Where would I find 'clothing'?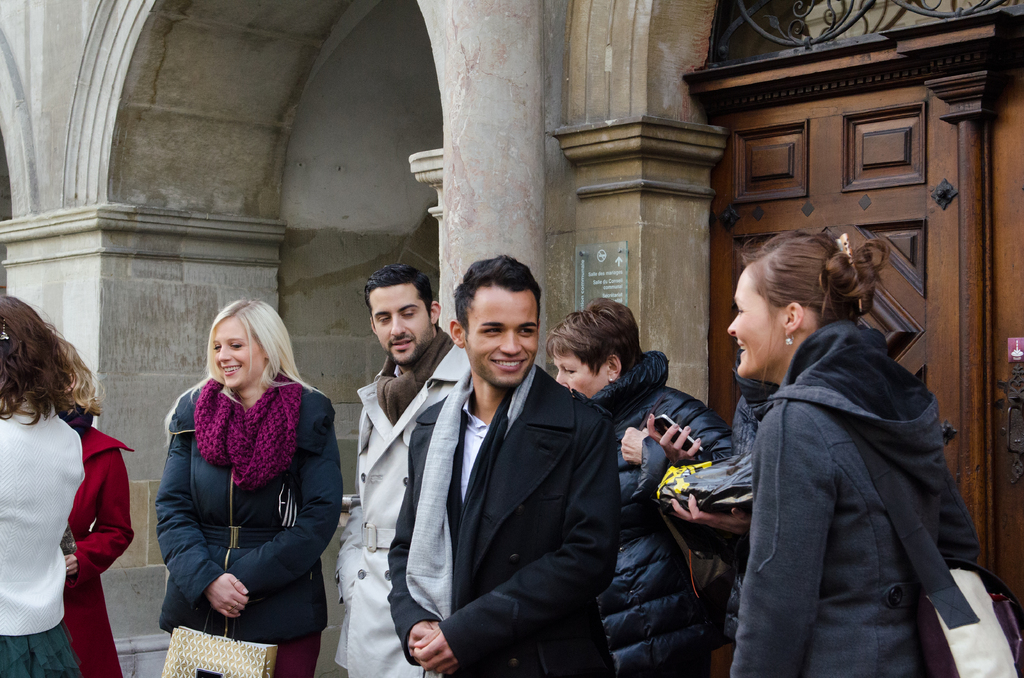
At locate(736, 323, 993, 677).
